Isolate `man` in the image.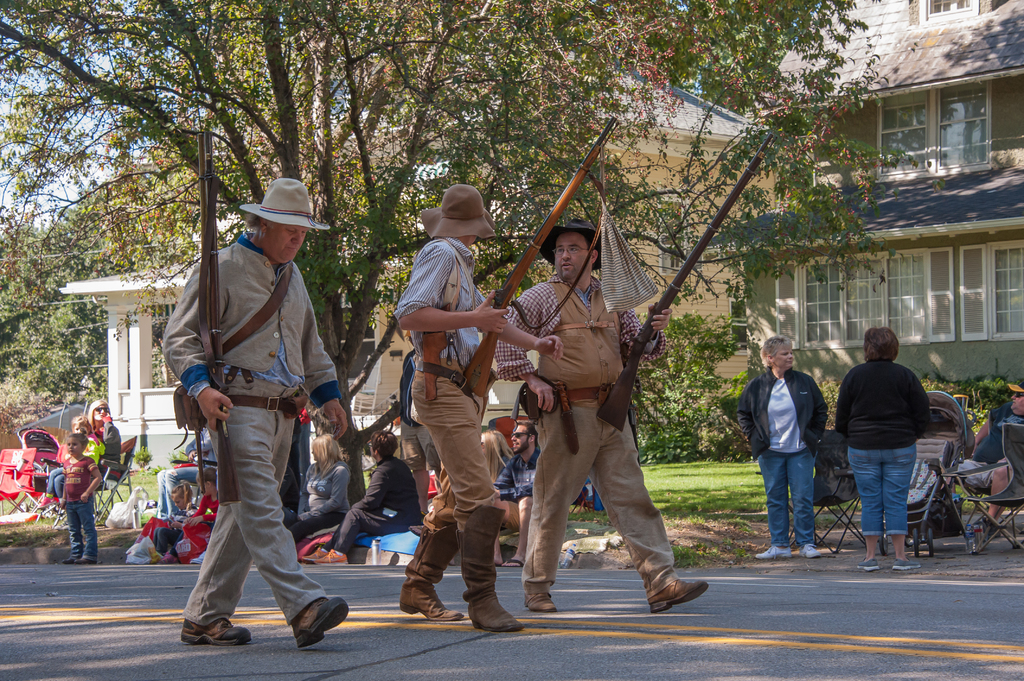
Isolated region: l=950, t=383, r=1023, b=536.
